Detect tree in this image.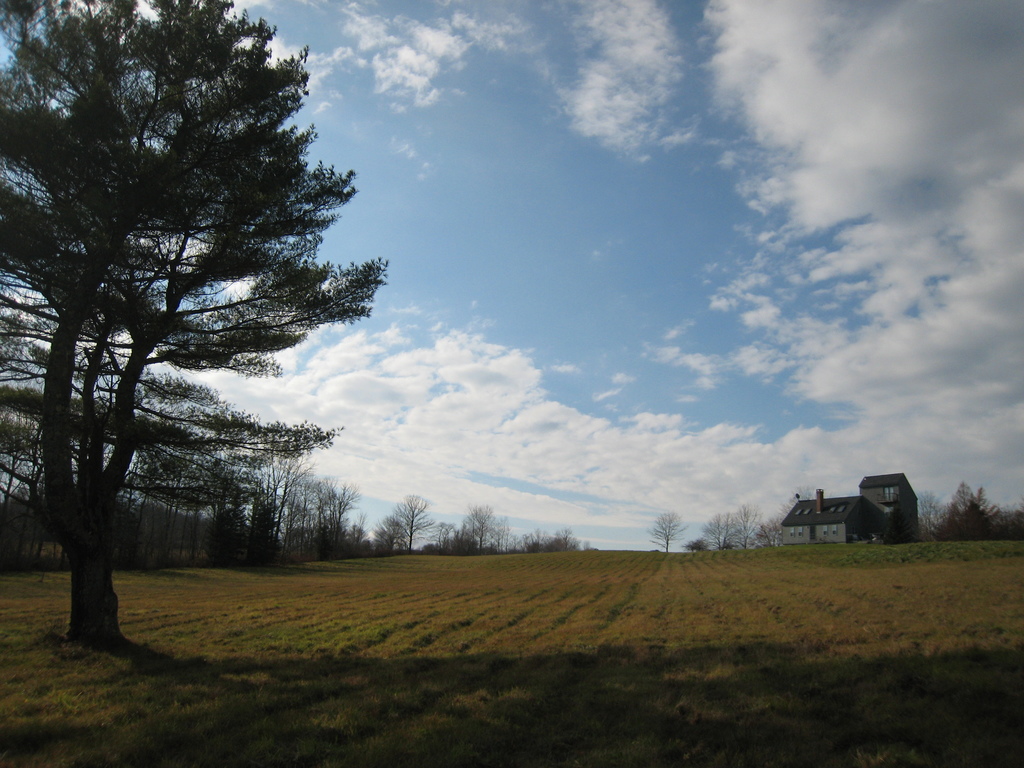
Detection: box=[388, 494, 429, 552].
